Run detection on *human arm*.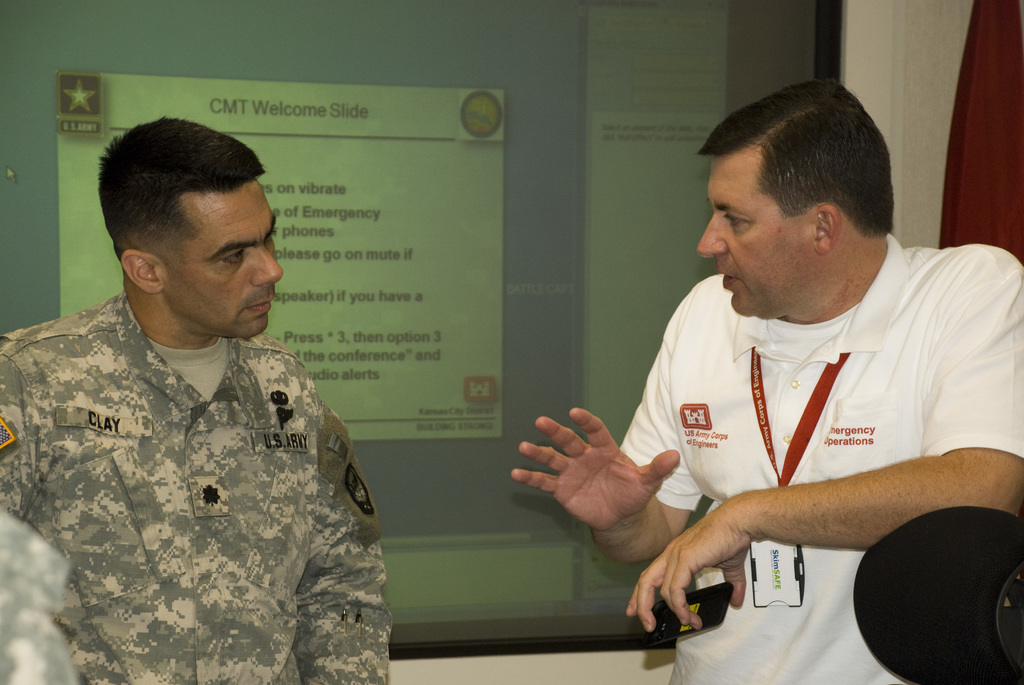
Result: (x1=290, y1=389, x2=390, y2=683).
